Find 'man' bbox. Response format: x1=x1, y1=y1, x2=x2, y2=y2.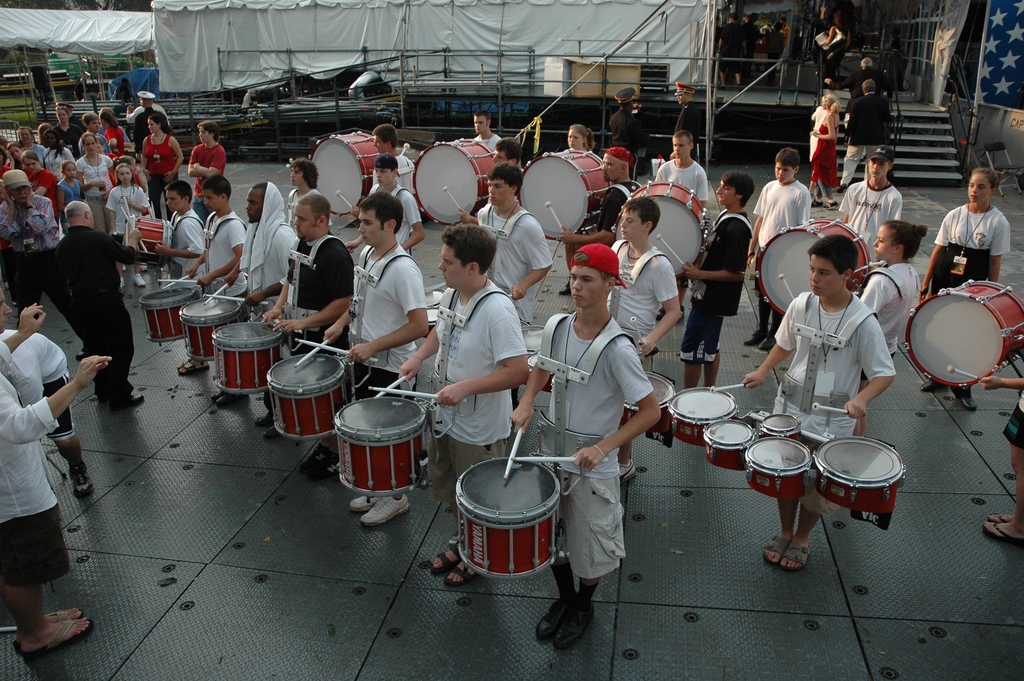
x1=560, y1=144, x2=639, y2=248.
